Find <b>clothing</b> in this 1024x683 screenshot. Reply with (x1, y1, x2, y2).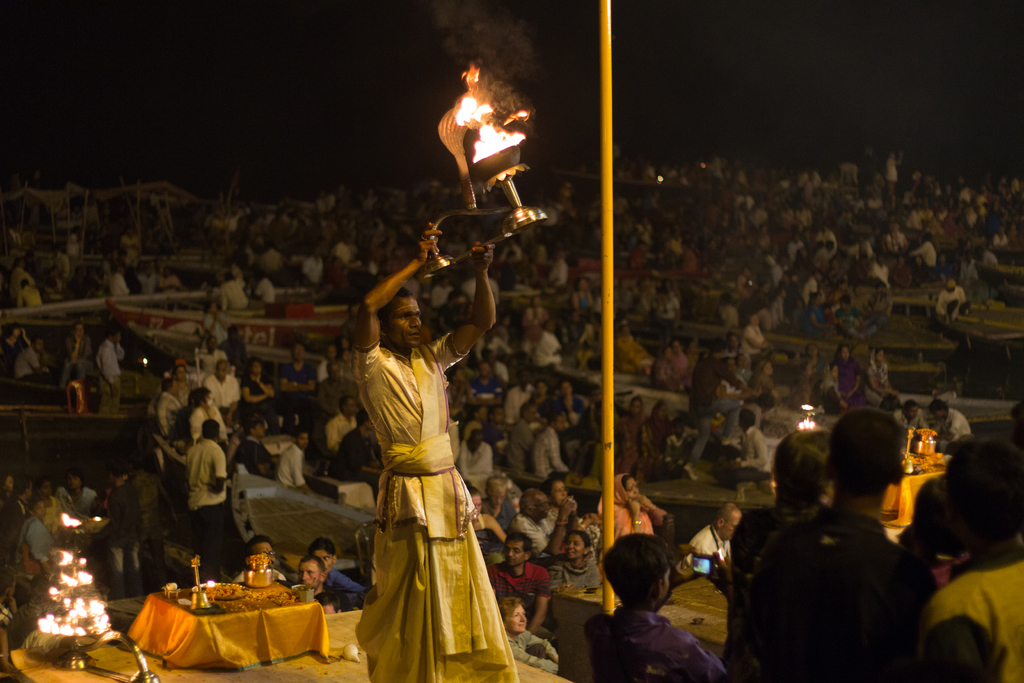
(61, 336, 91, 388).
